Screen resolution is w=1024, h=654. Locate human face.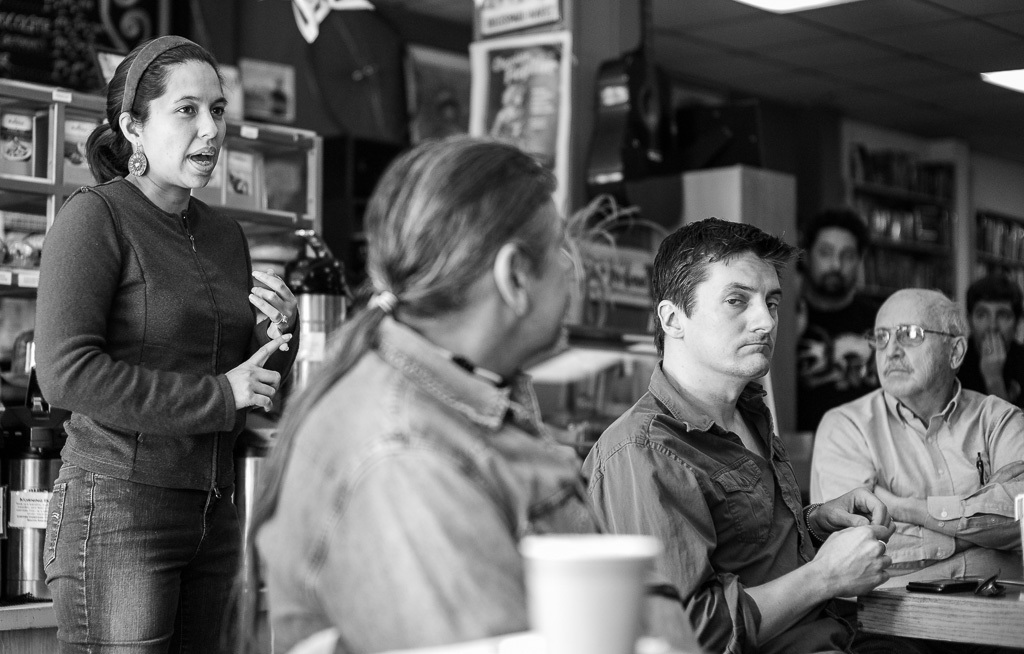
[left=873, top=298, right=942, bottom=393].
